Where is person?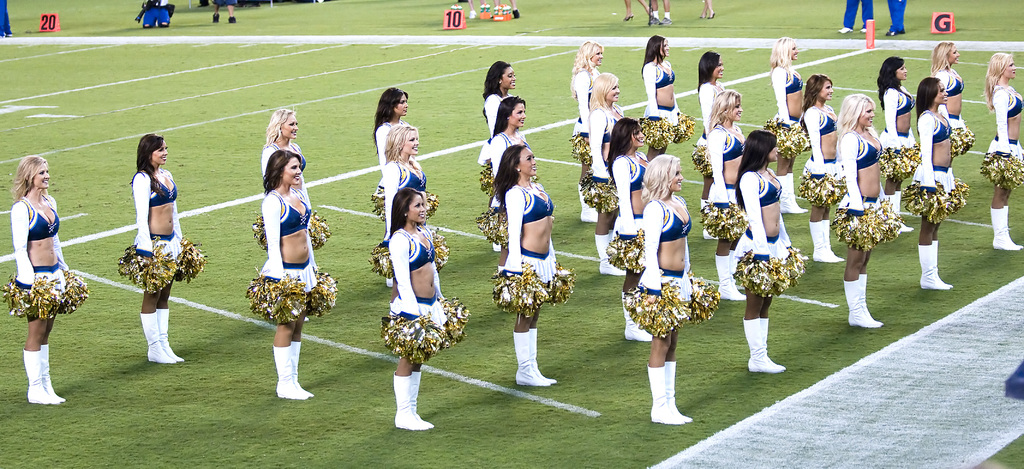
BBox(979, 48, 1023, 254).
